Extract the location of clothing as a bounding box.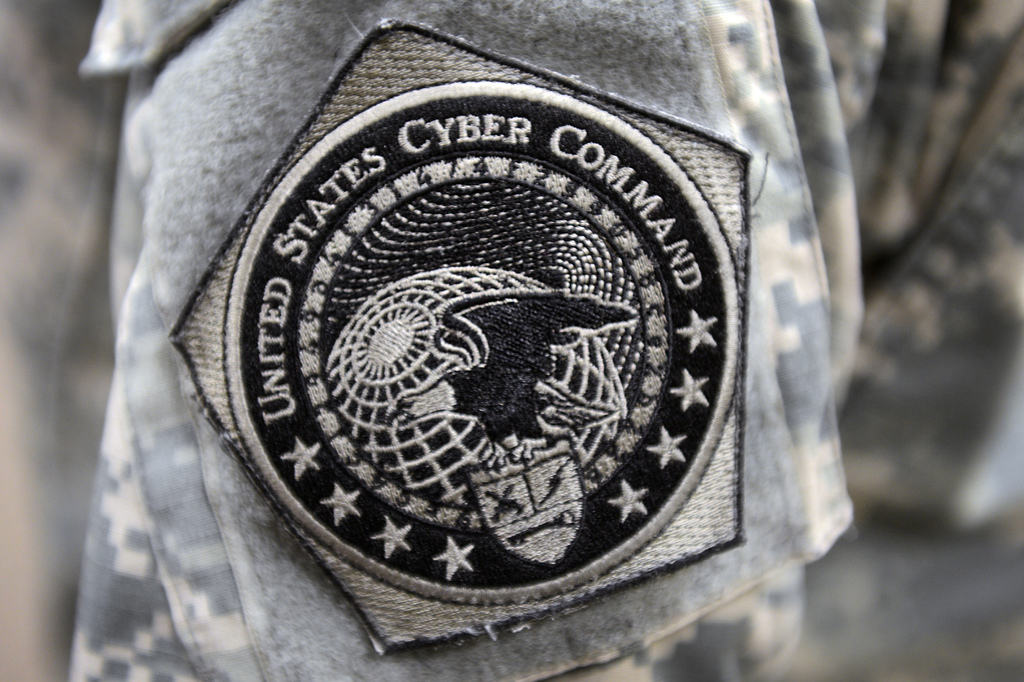
x1=77, y1=0, x2=1023, y2=681.
